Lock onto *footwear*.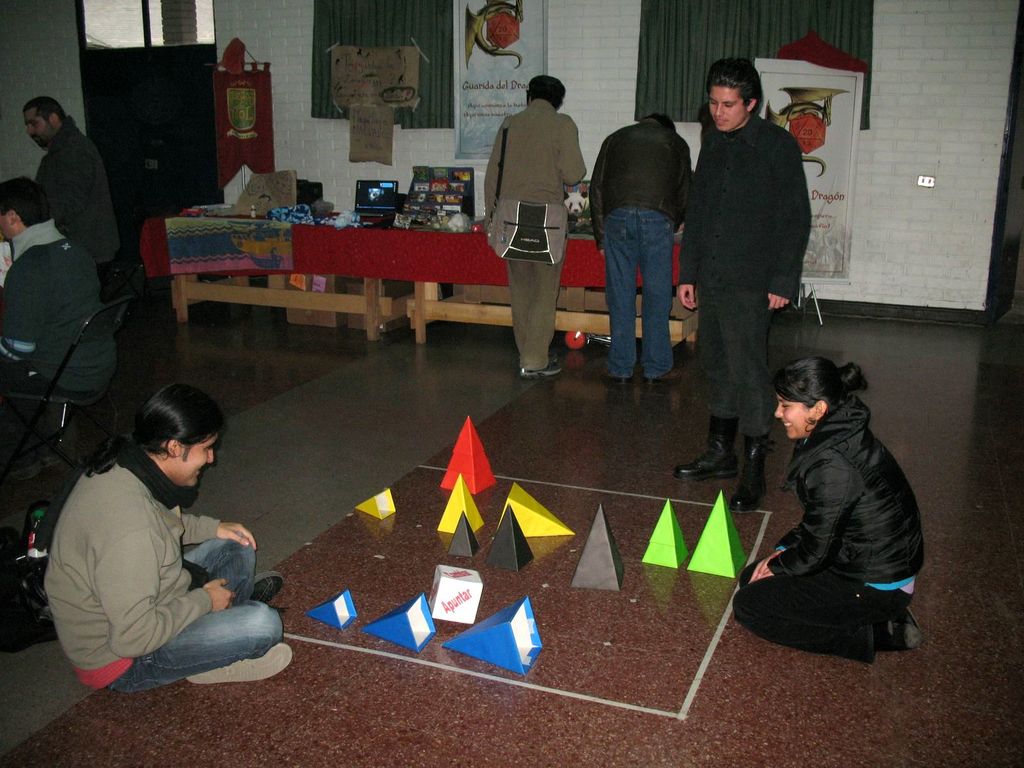
Locked: detection(686, 416, 754, 508).
